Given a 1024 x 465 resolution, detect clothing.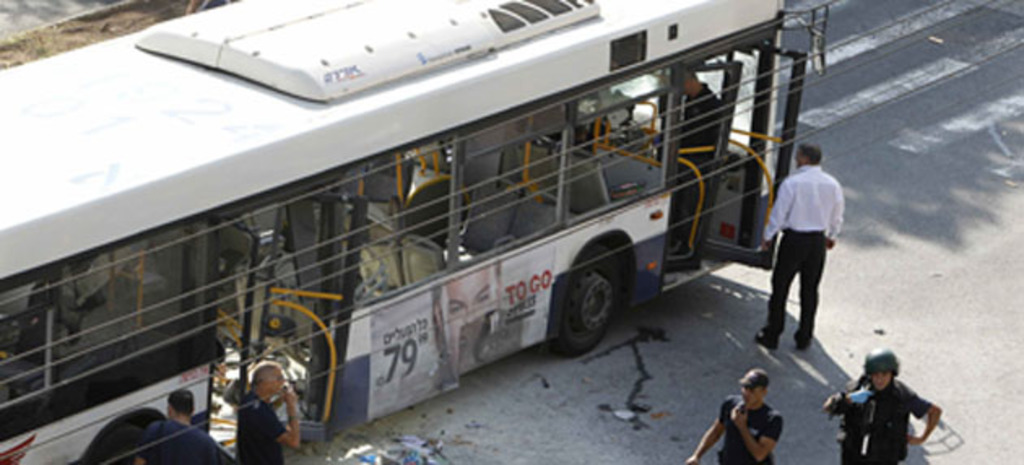
pyautogui.locateOnScreen(236, 395, 288, 463).
